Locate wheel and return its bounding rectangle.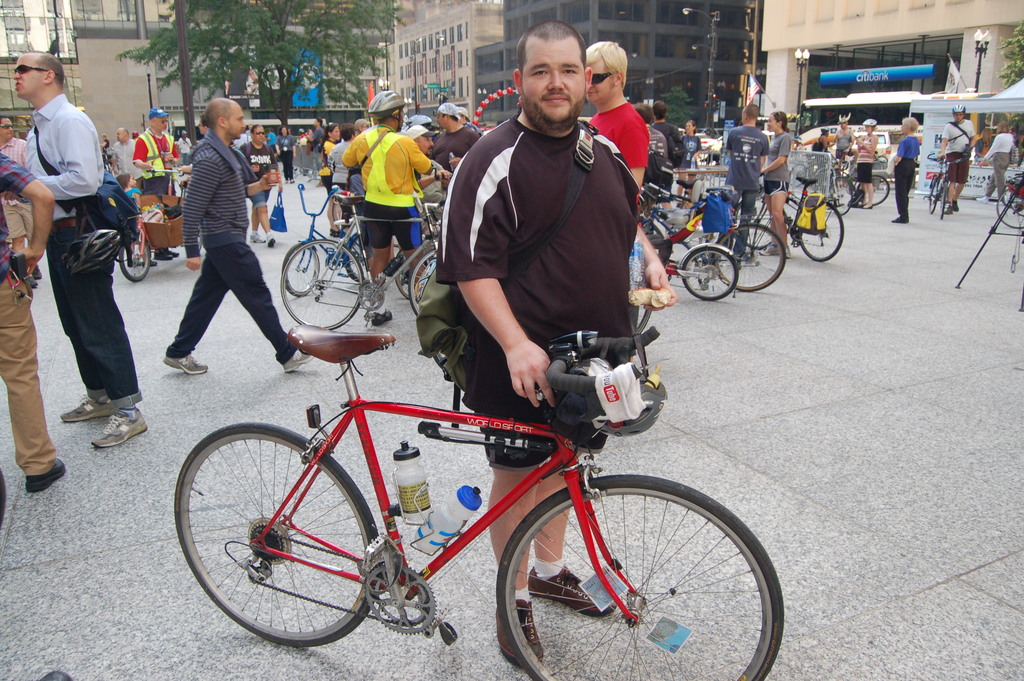
[118,236,150,281].
